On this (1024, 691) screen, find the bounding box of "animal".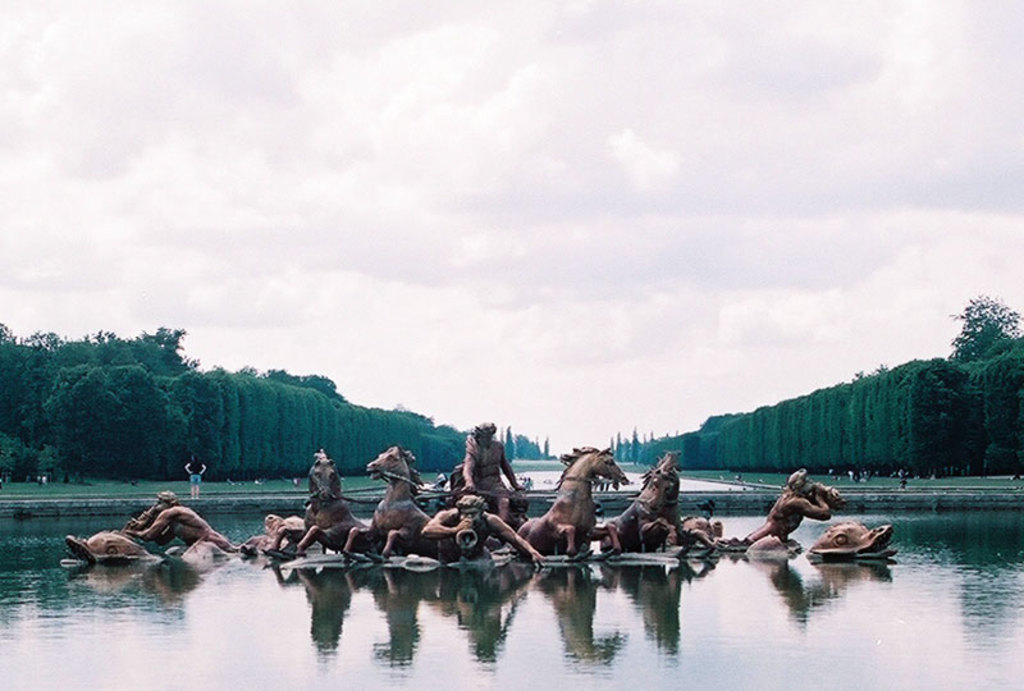
Bounding box: region(511, 443, 630, 571).
